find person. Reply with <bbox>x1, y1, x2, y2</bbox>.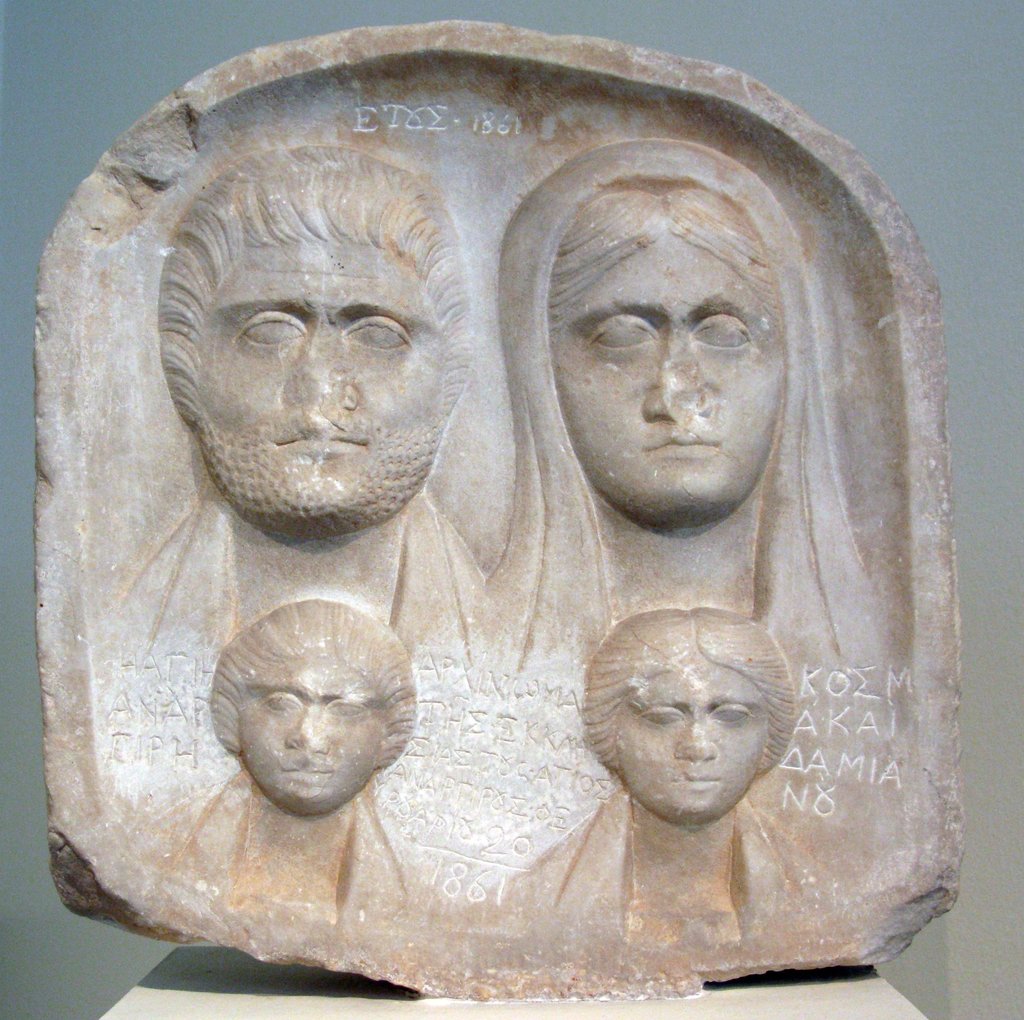
<bbox>114, 146, 483, 719</bbox>.
